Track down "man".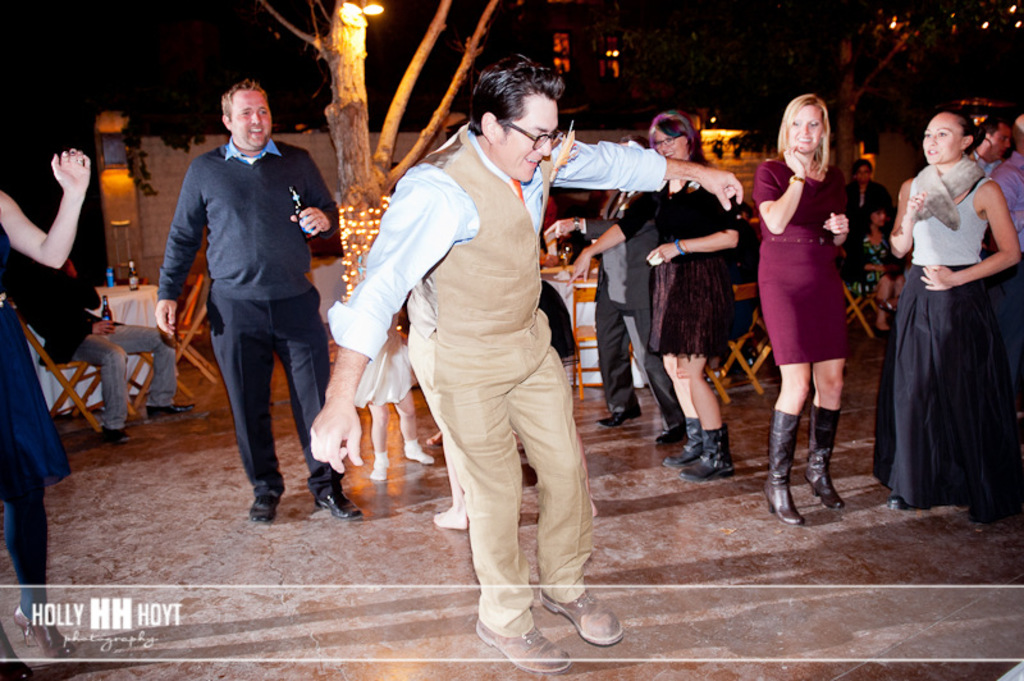
Tracked to [x1=561, y1=132, x2=690, y2=442].
